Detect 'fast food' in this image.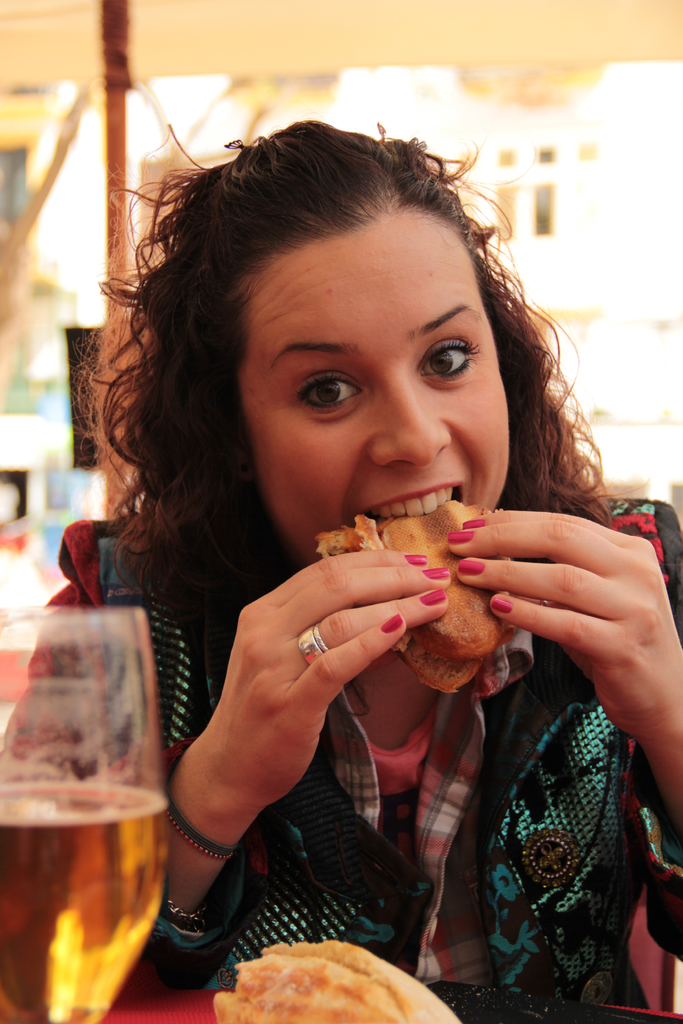
Detection: <box>310,500,524,685</box>.
